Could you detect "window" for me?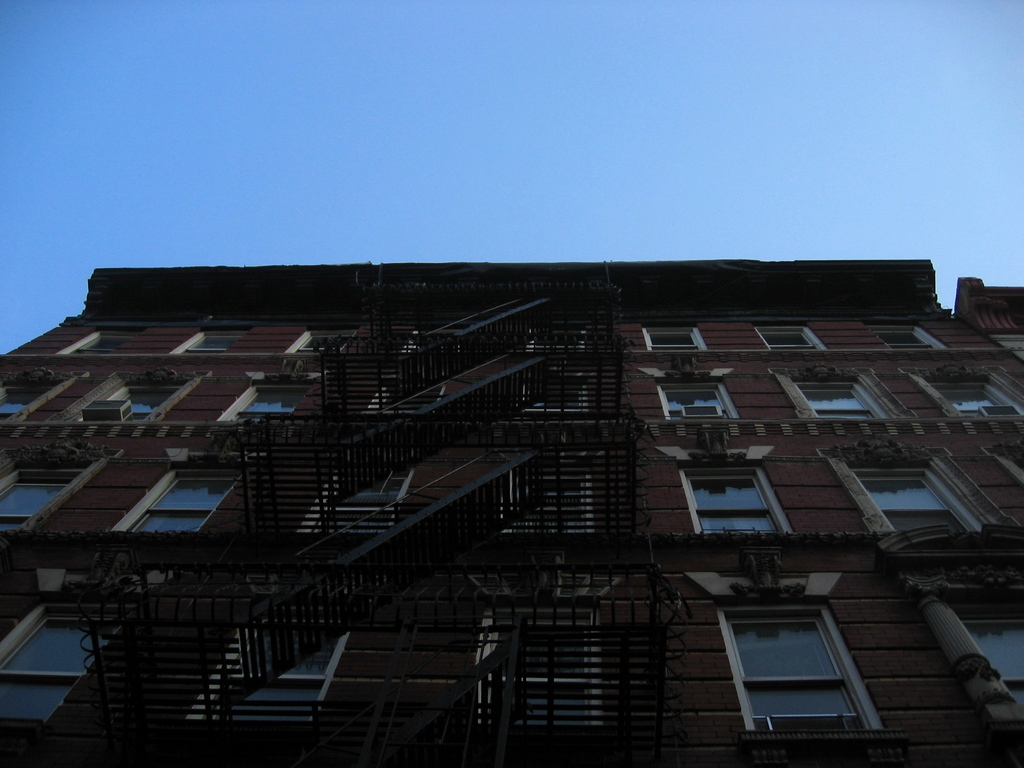
Detection result: (left=292, top=464, right=423, bottom=529).
